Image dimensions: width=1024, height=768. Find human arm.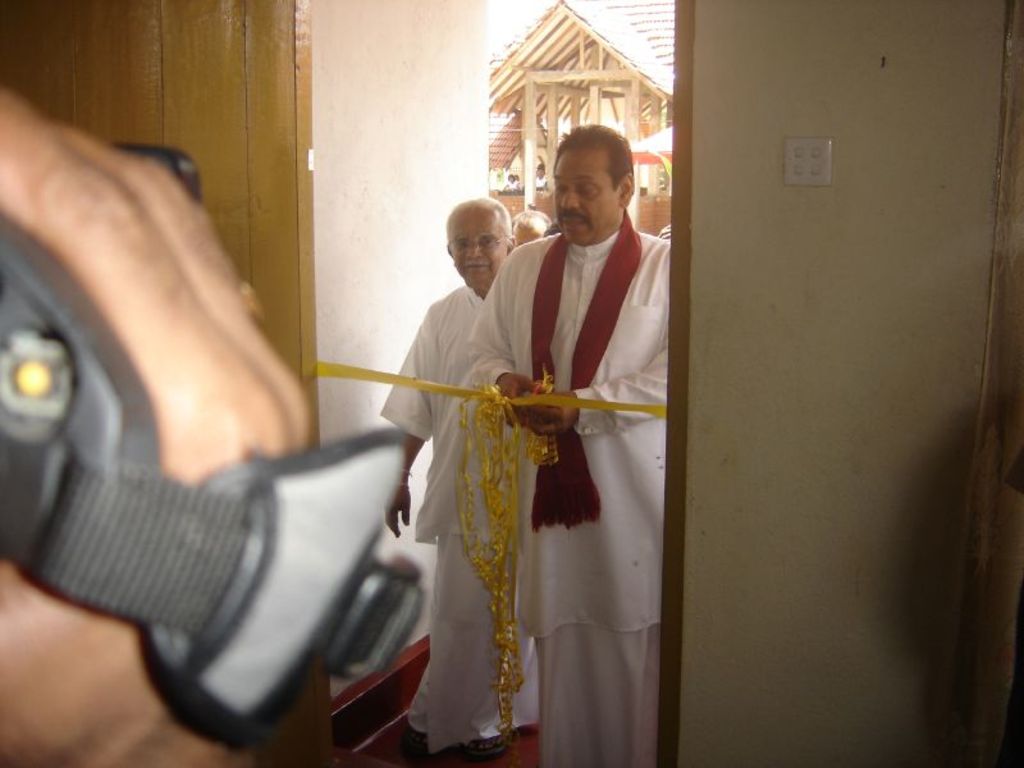
<box>376,305,433,538</box>.
